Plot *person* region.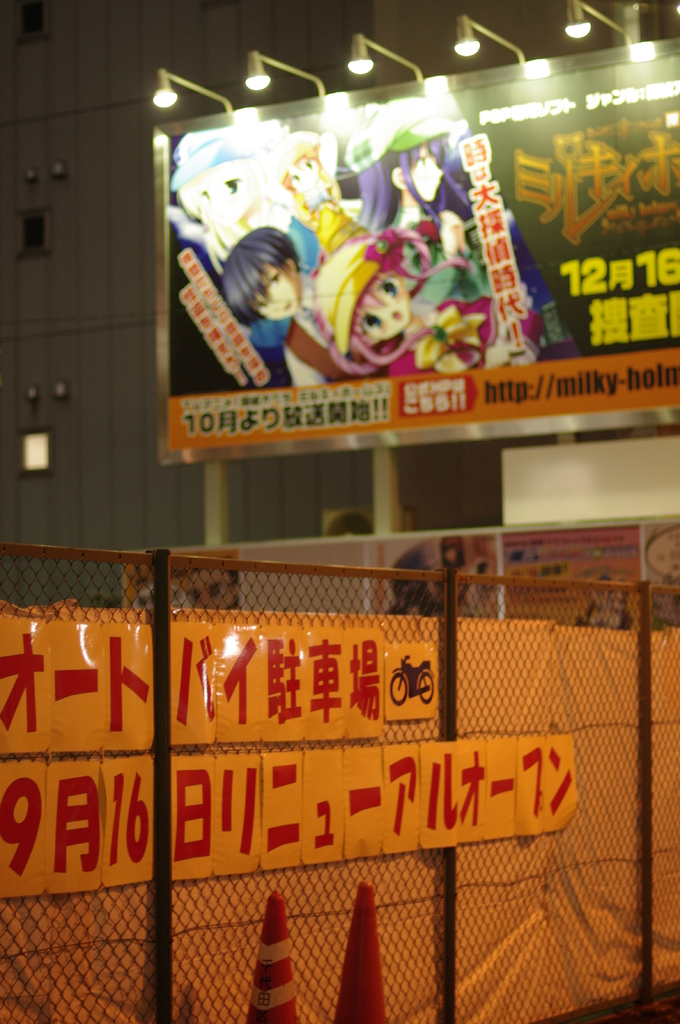
Plotted at [186,557,238,608].
